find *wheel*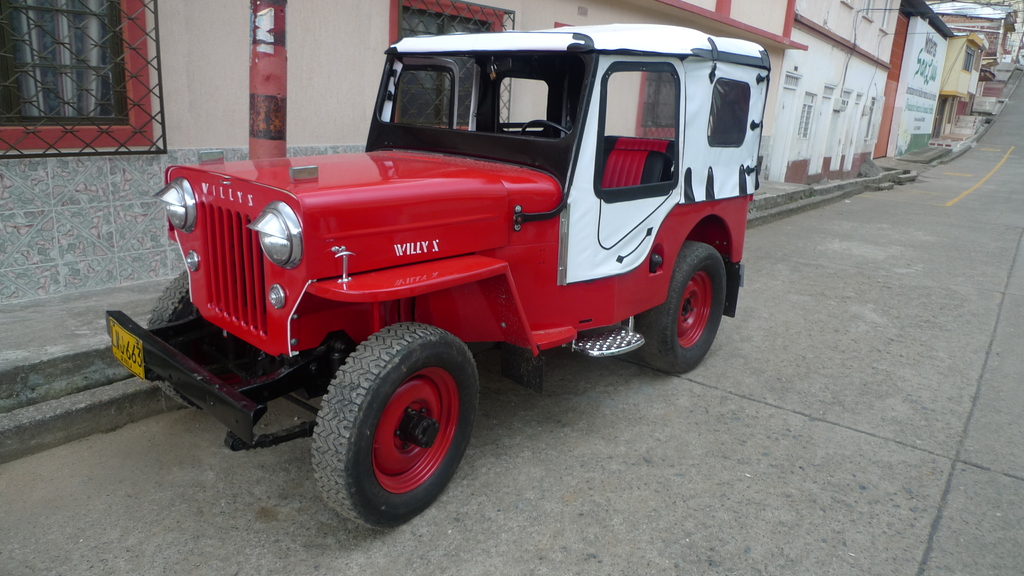
bbox=[315, 327, 472, 529]
